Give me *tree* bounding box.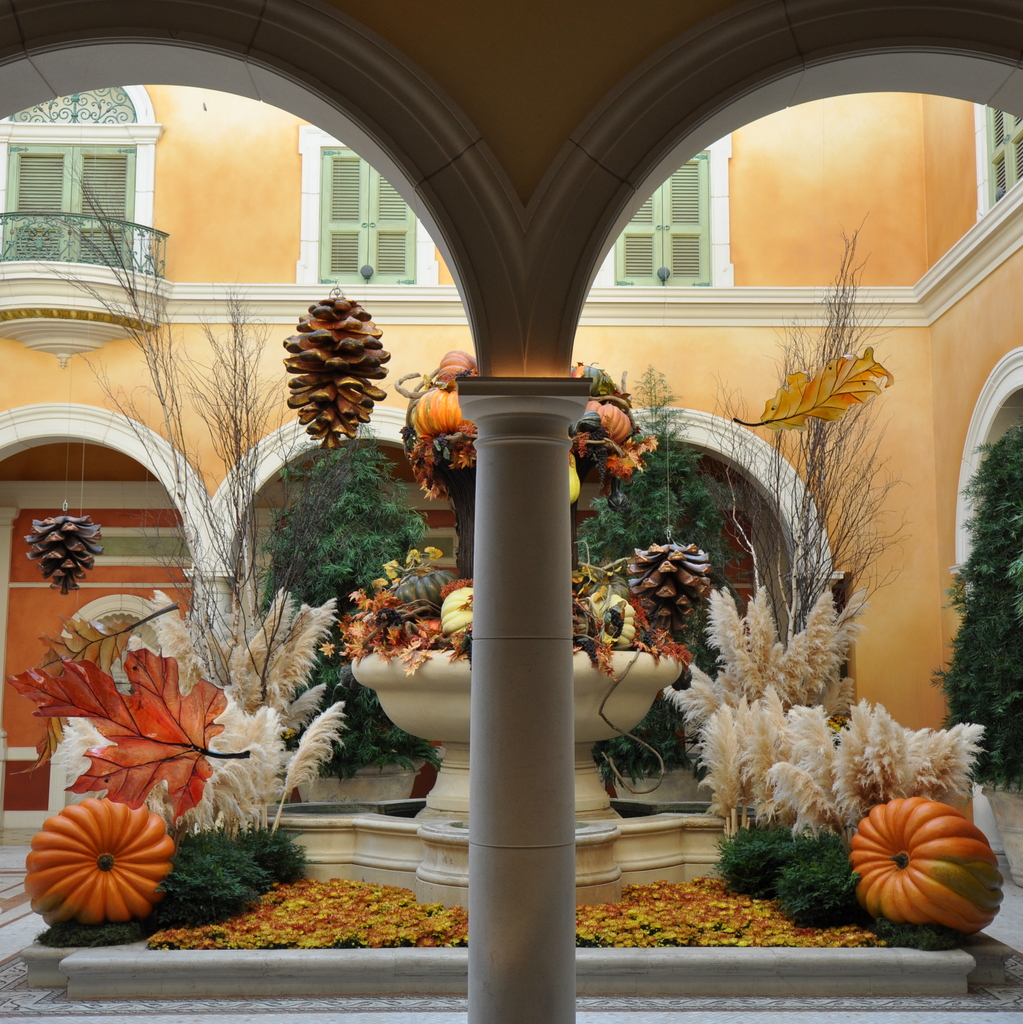
region(654, 552, 870, 824).
